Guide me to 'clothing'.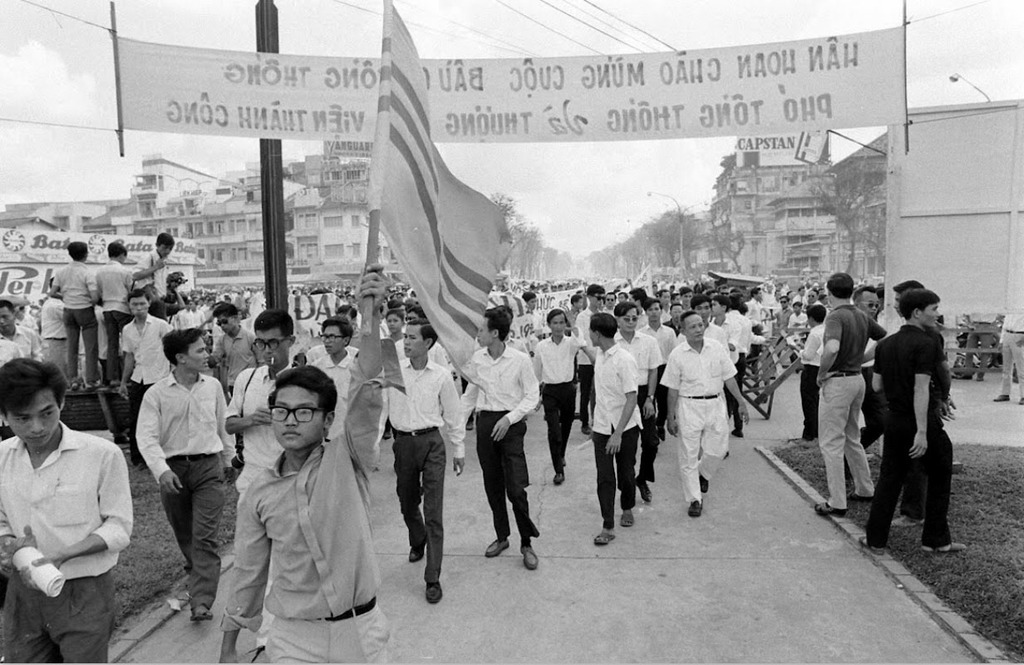
Guidance: detection(635, 322, 680, 441).
